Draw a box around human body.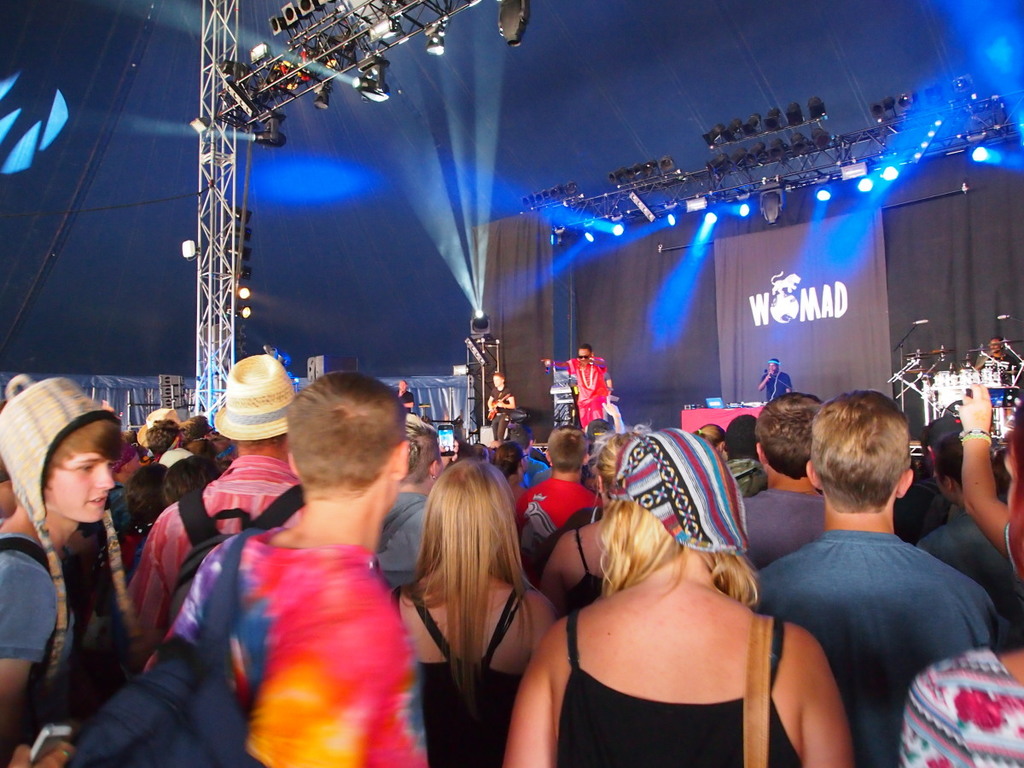
[left=484, top=387, right=514, bottom=443].
